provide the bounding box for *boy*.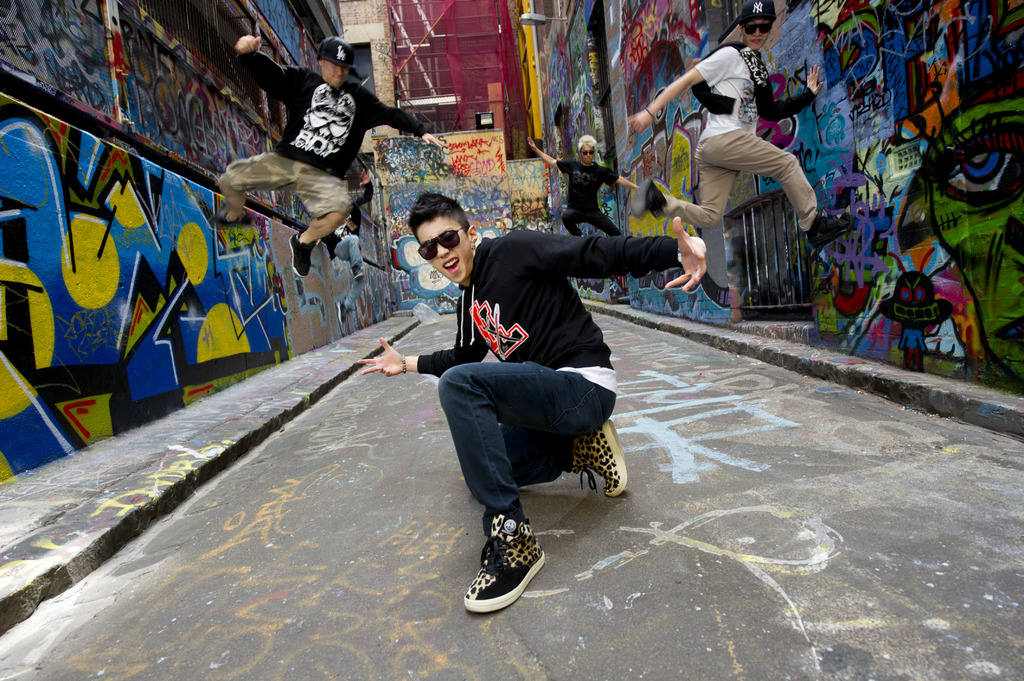
<bbox>208, 36, 447, 278</bbox>.
